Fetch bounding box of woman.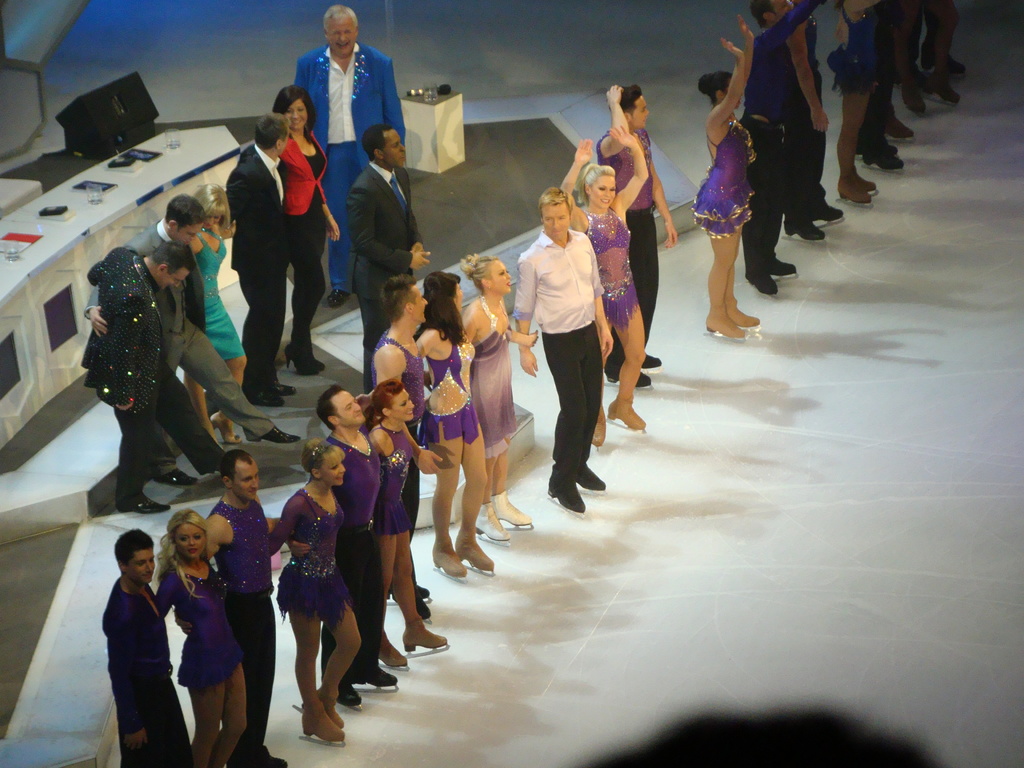
Bbox: (x1=459, y1=252, x2=541, y2=522).
